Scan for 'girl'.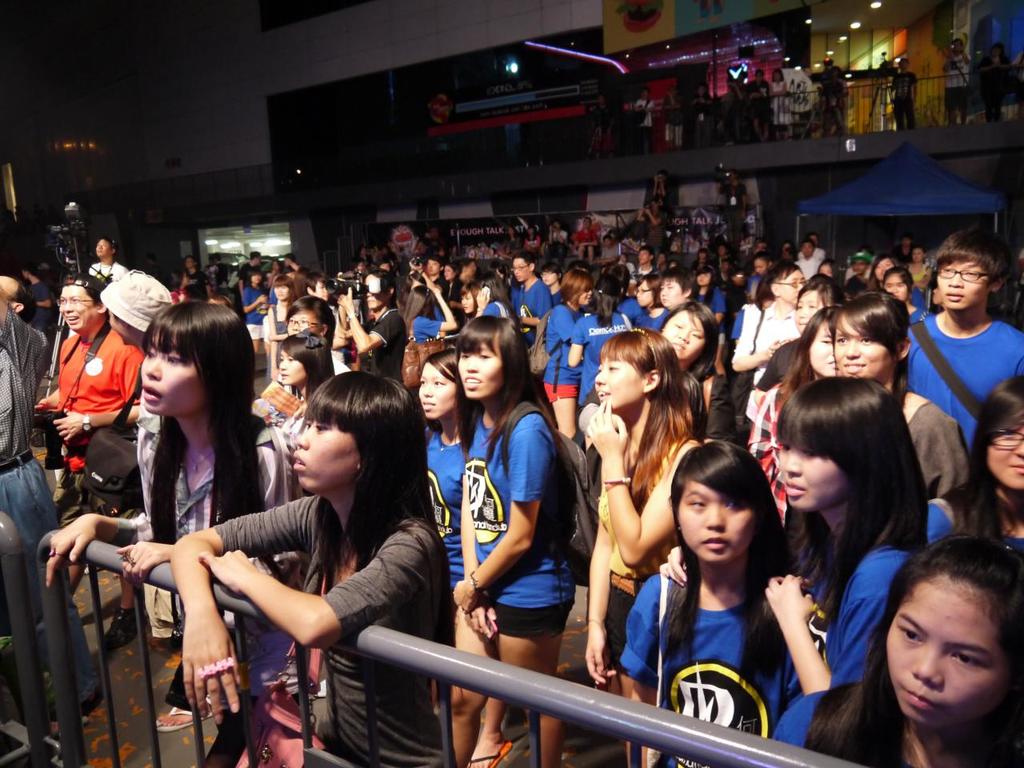
Scan result: (930,379,1023,553).
